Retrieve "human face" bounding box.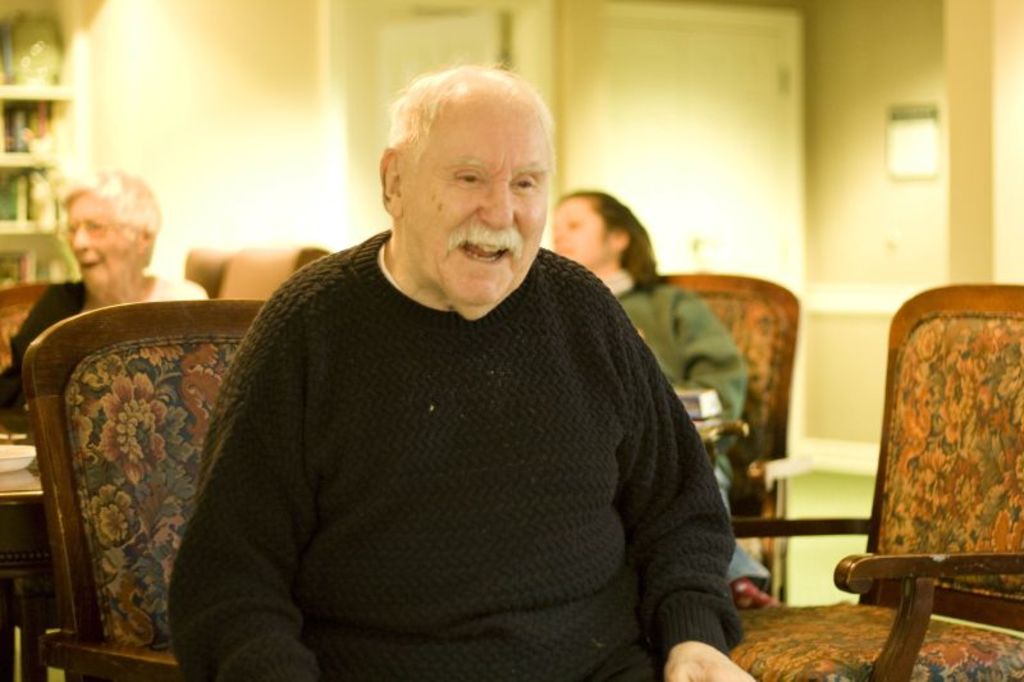
Bounding box: 549, 197, 611, 258.
